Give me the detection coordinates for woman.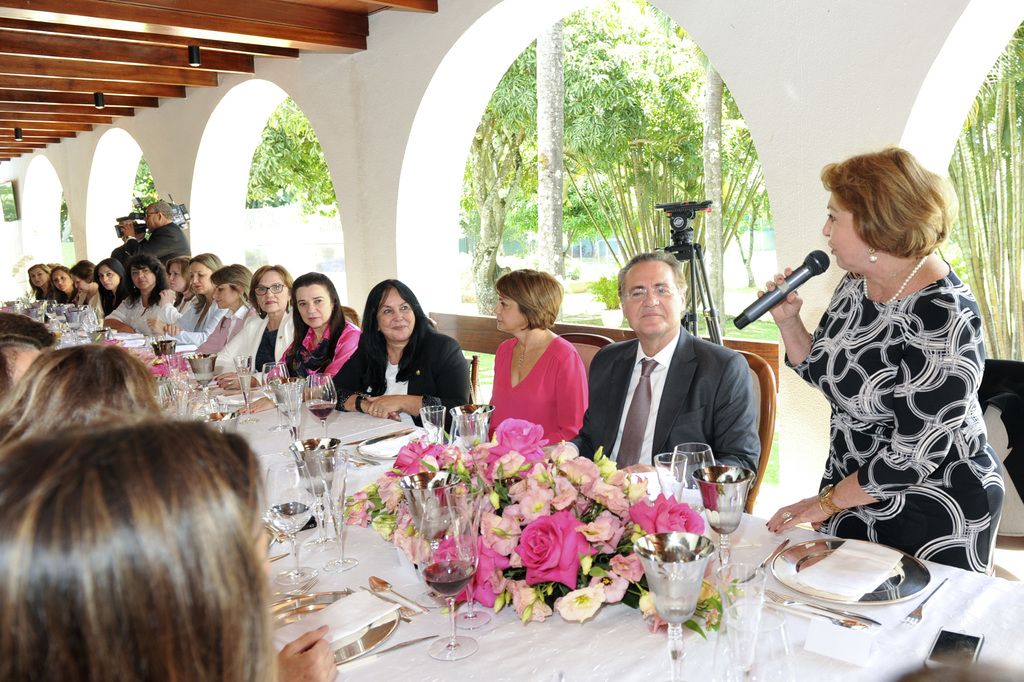
bbox(476, 266, 592, 451).
